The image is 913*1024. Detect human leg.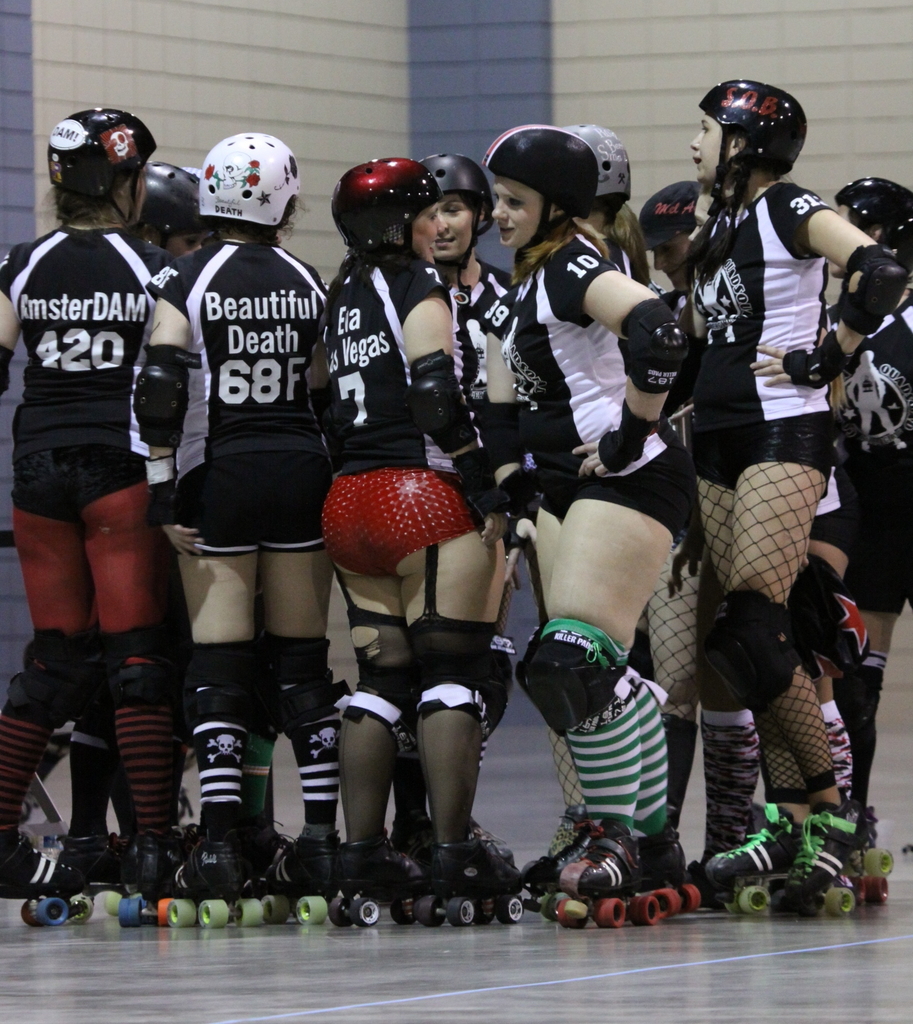
Detection: bbox(651, 529, 706, 817).
